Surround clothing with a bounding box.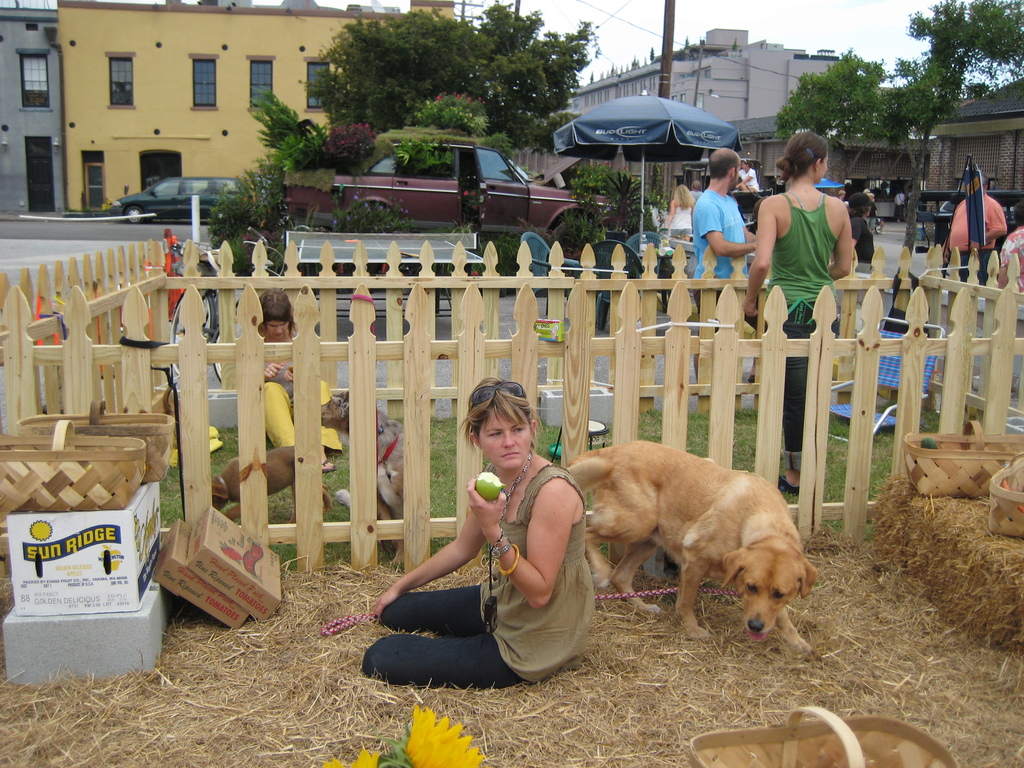
left=410, top=445, right=594, bottom=689.
